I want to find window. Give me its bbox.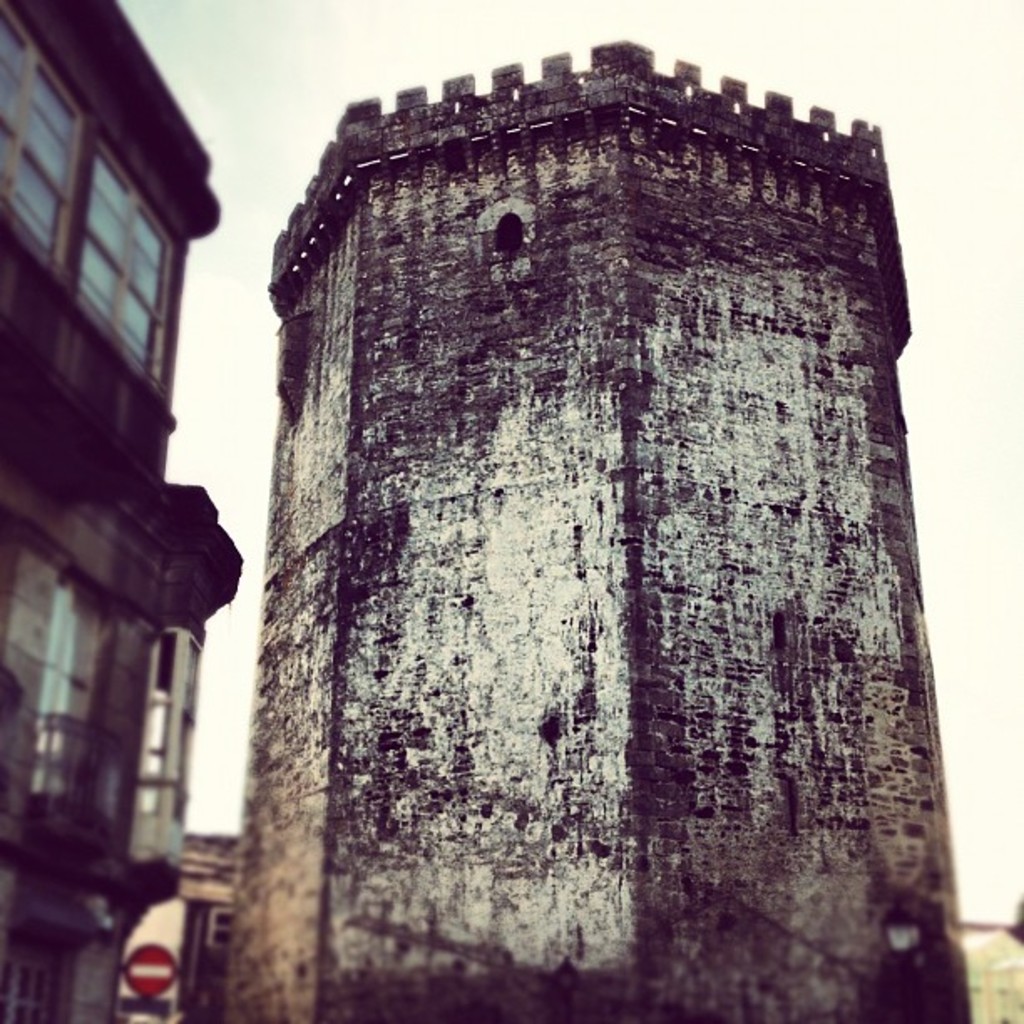
[x1=0, y1=515, x2=112, y2=840].
